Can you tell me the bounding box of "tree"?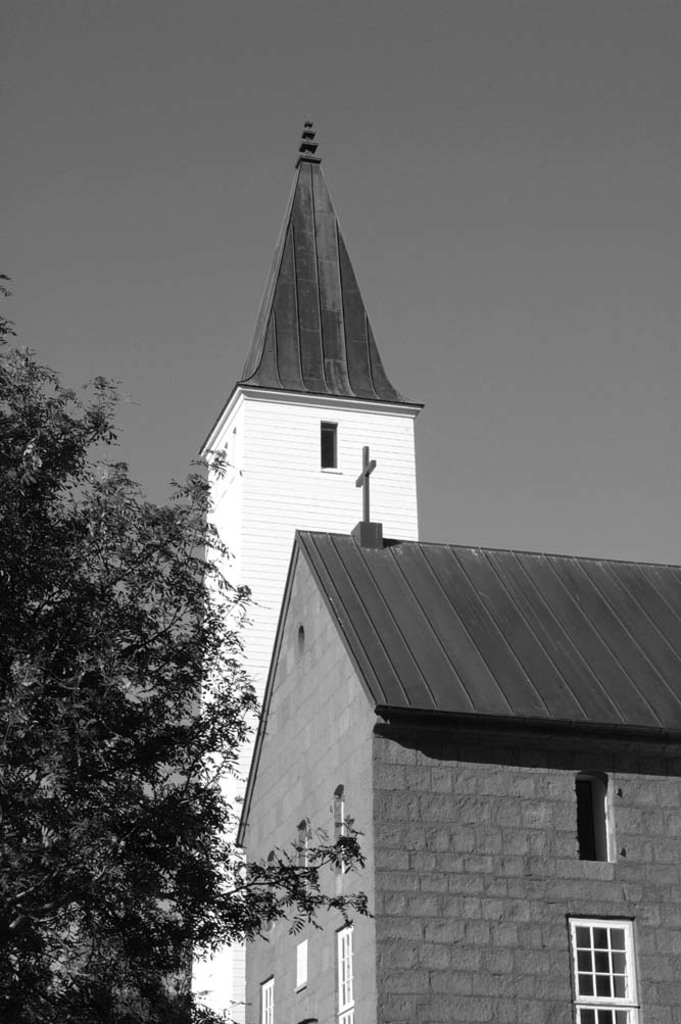
(0,278,381,1023).
